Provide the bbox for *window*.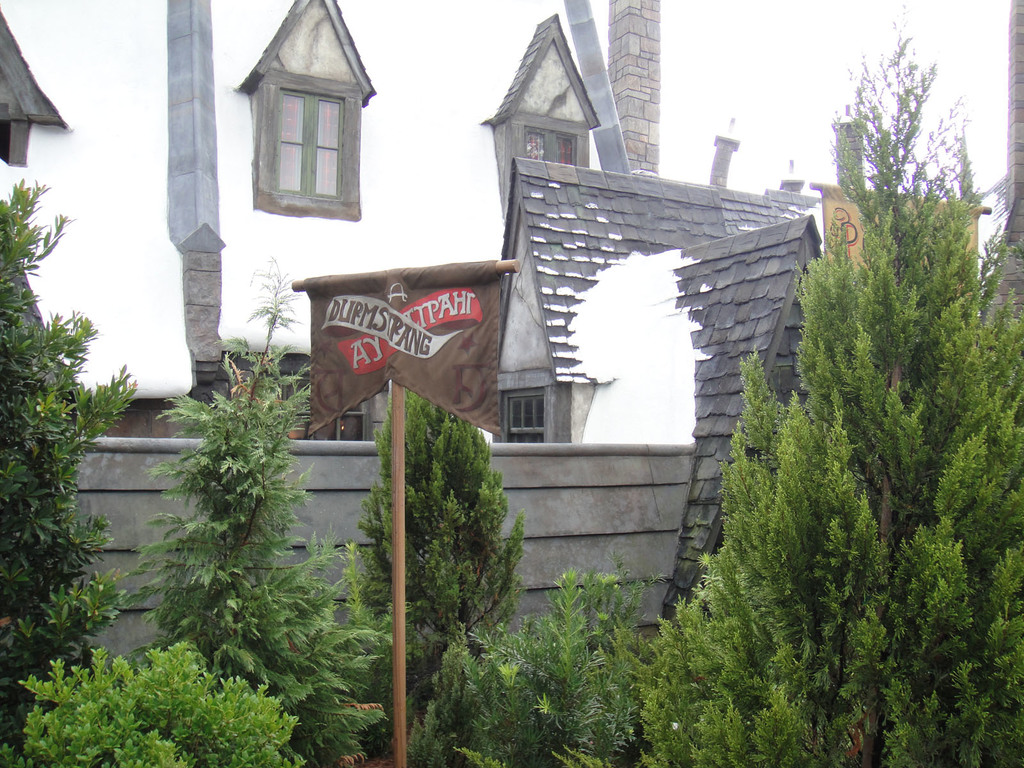
[0,7,67,167].
